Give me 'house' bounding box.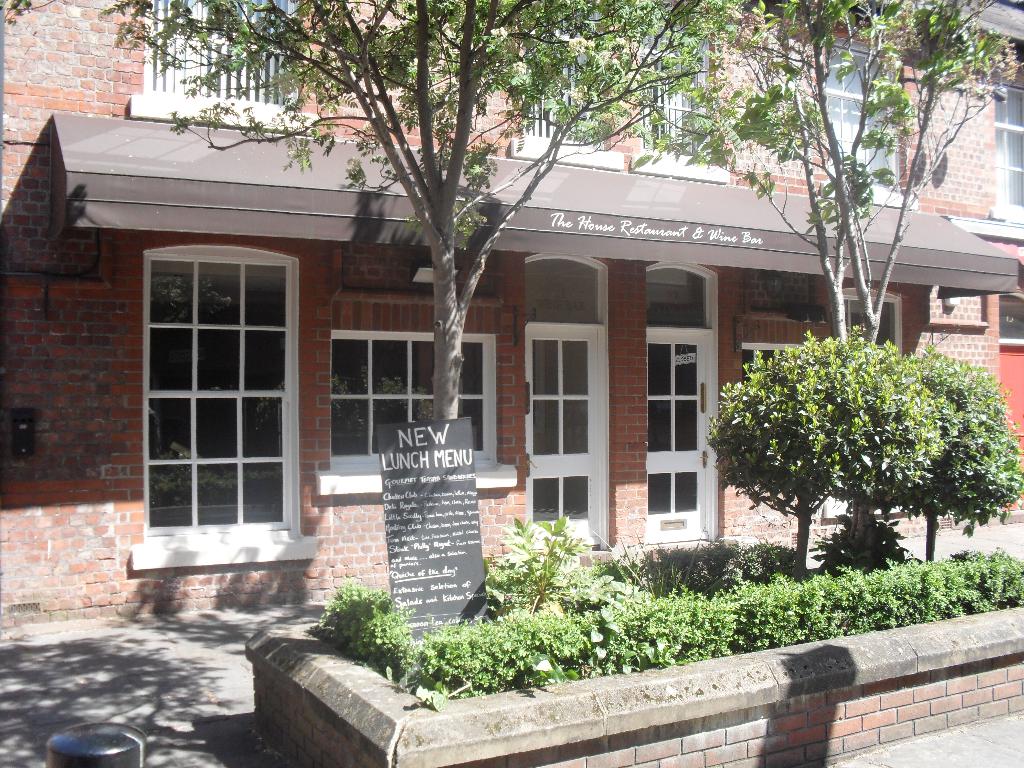
(0,0,1023,636).
